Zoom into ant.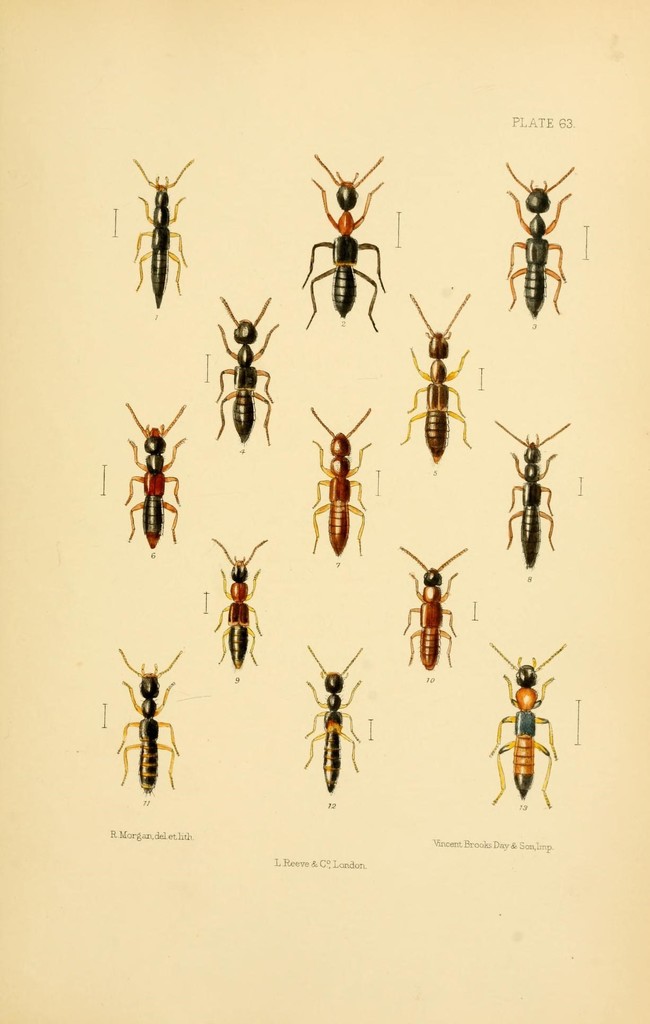
Zoom target: 125:406:184:554.
